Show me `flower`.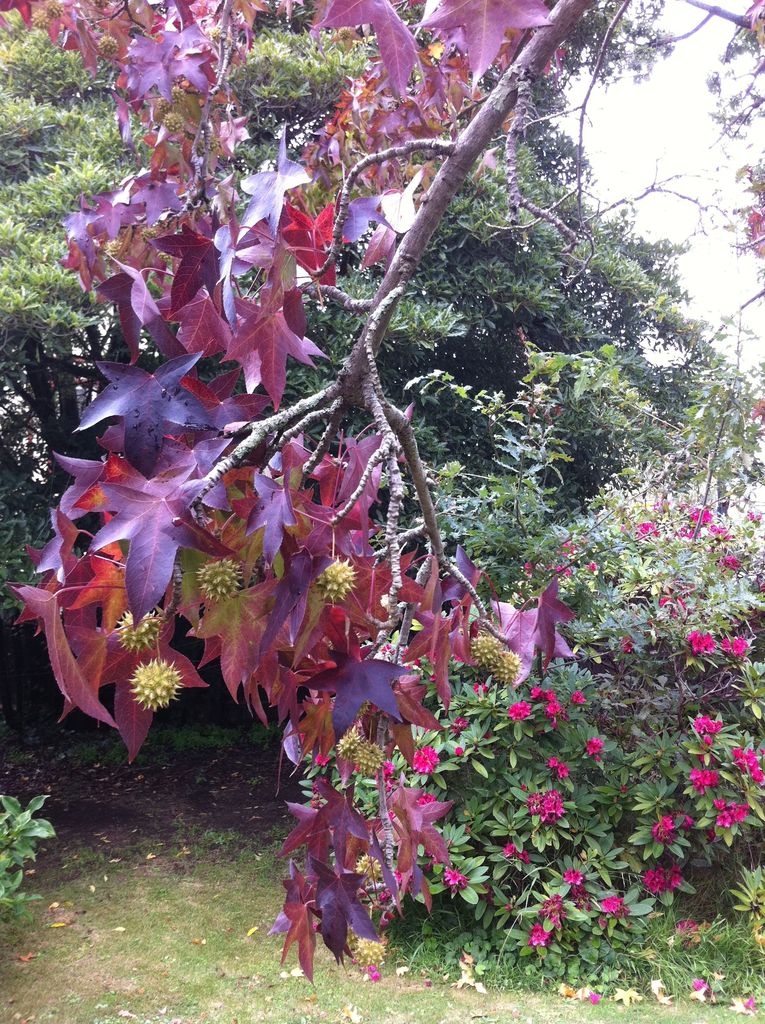
`flower` is here: 693/714/720/733.
